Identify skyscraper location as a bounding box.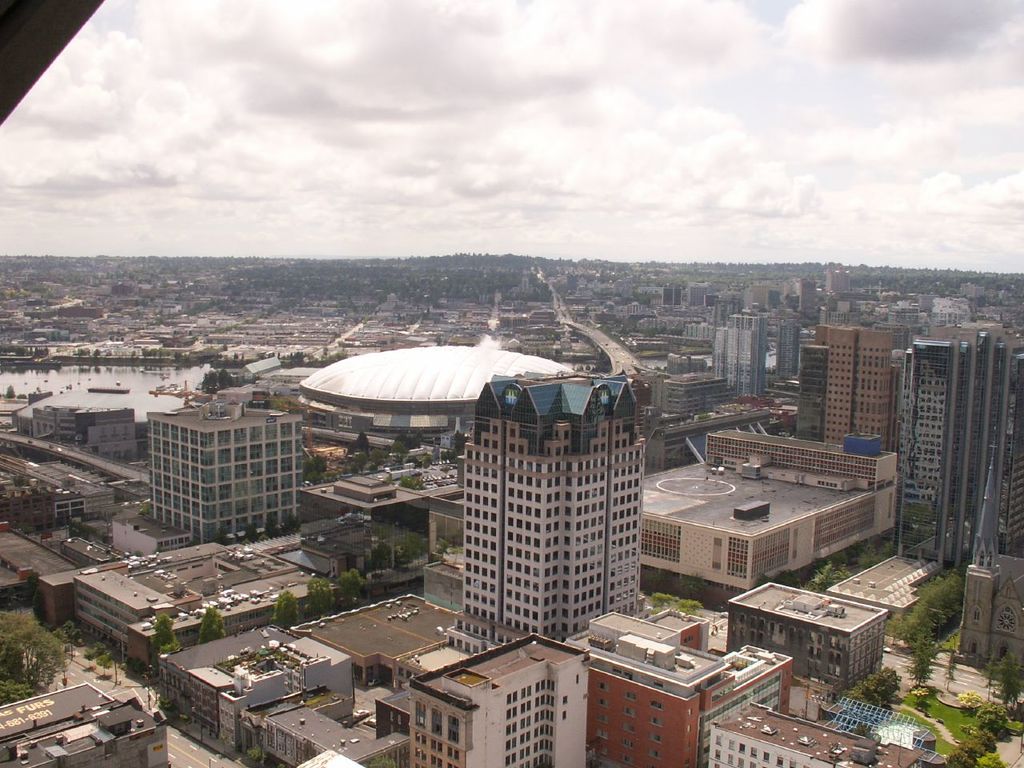
(429, 362, 663, 677).
